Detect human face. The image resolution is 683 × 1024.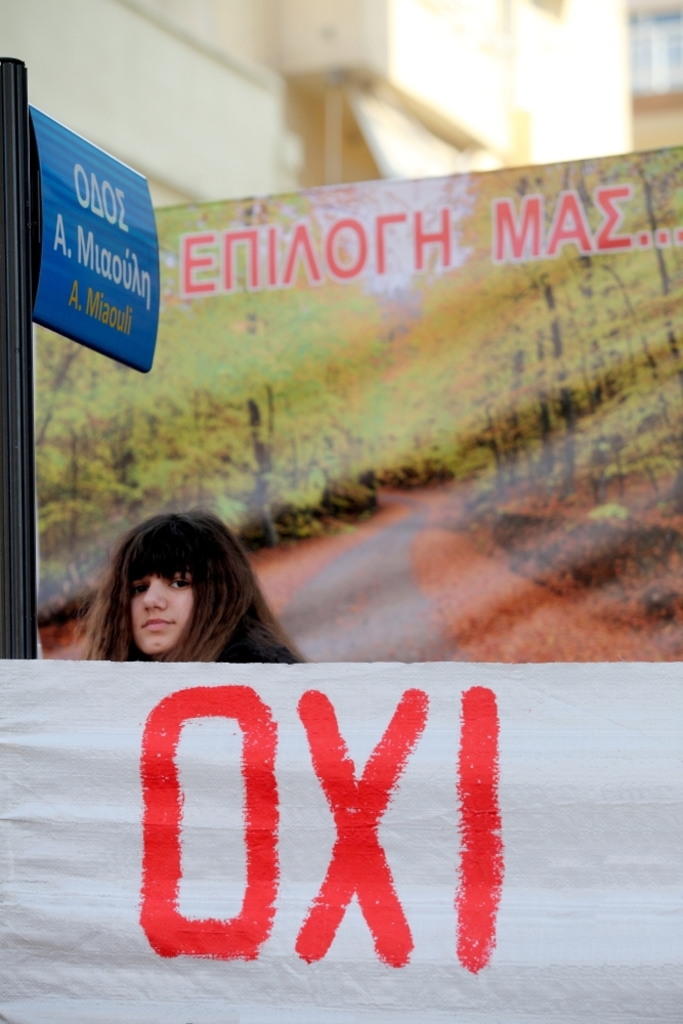
<bbox>130, 575, 196, 655</bbox>.
